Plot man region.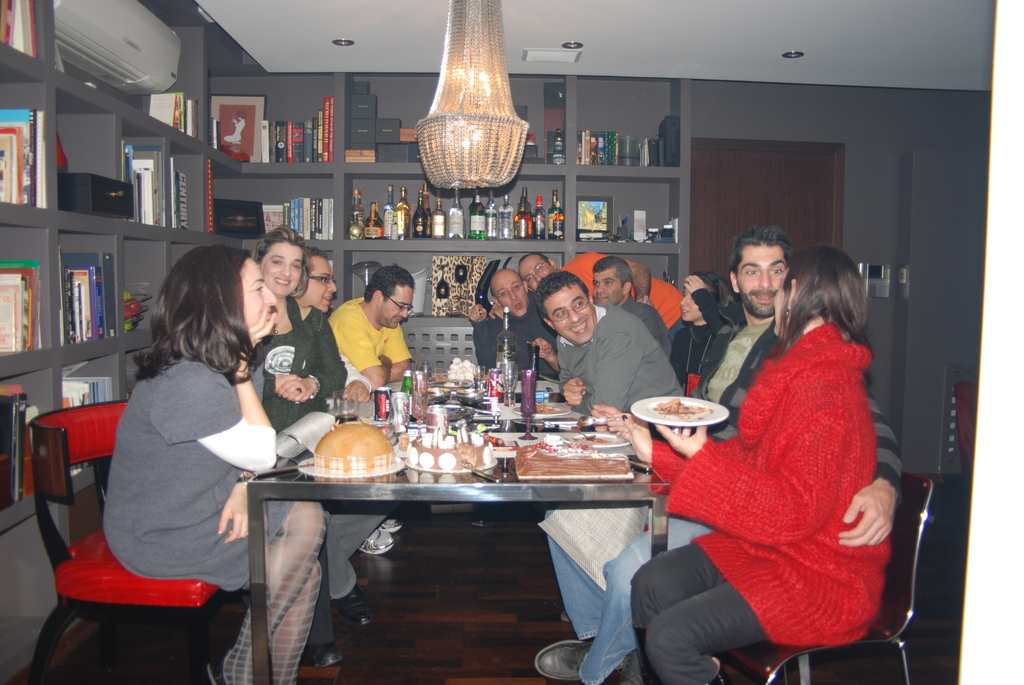
Plotted at 516/246/557/288.
